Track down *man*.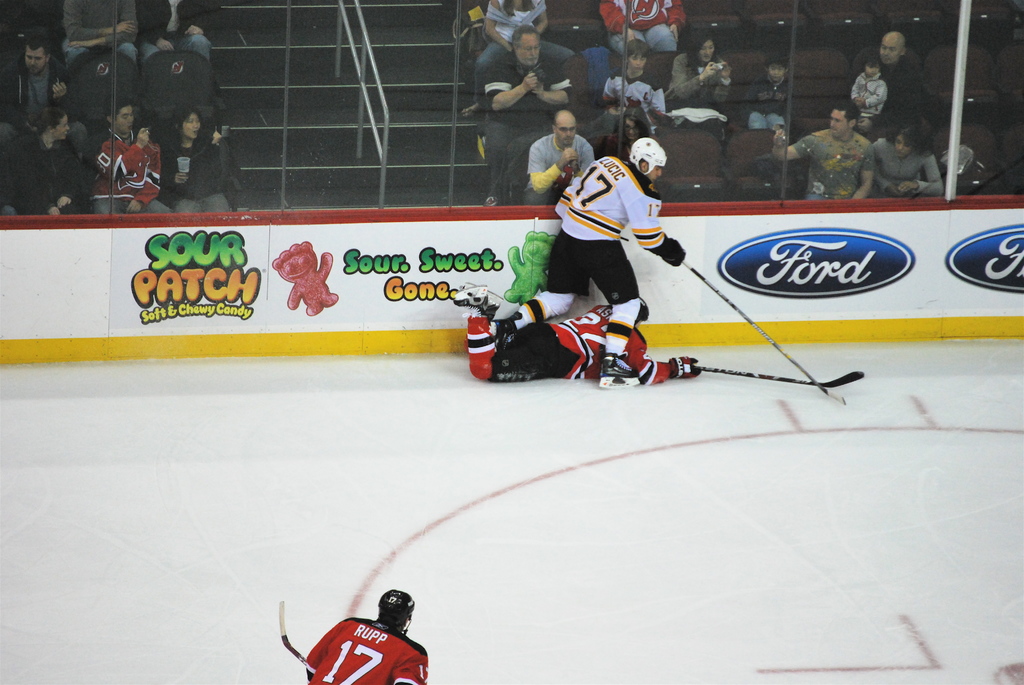
Tracked to {"x1": 766, "y1": 97, "x2": 874, "y2": 205}.
